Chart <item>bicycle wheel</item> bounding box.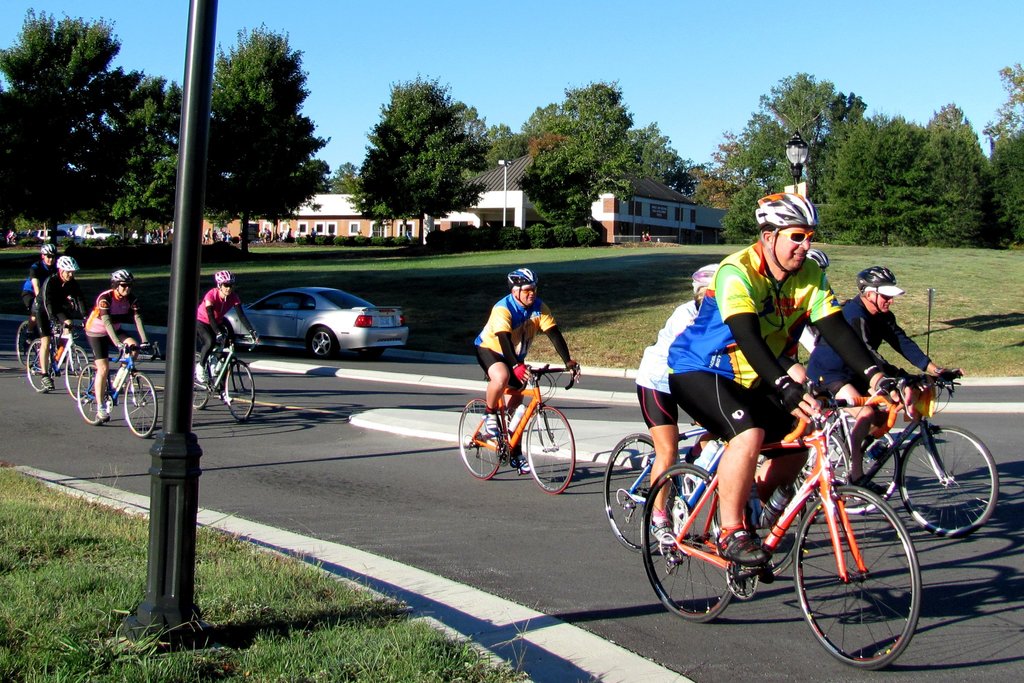
Charted: 24,336,49,388.
